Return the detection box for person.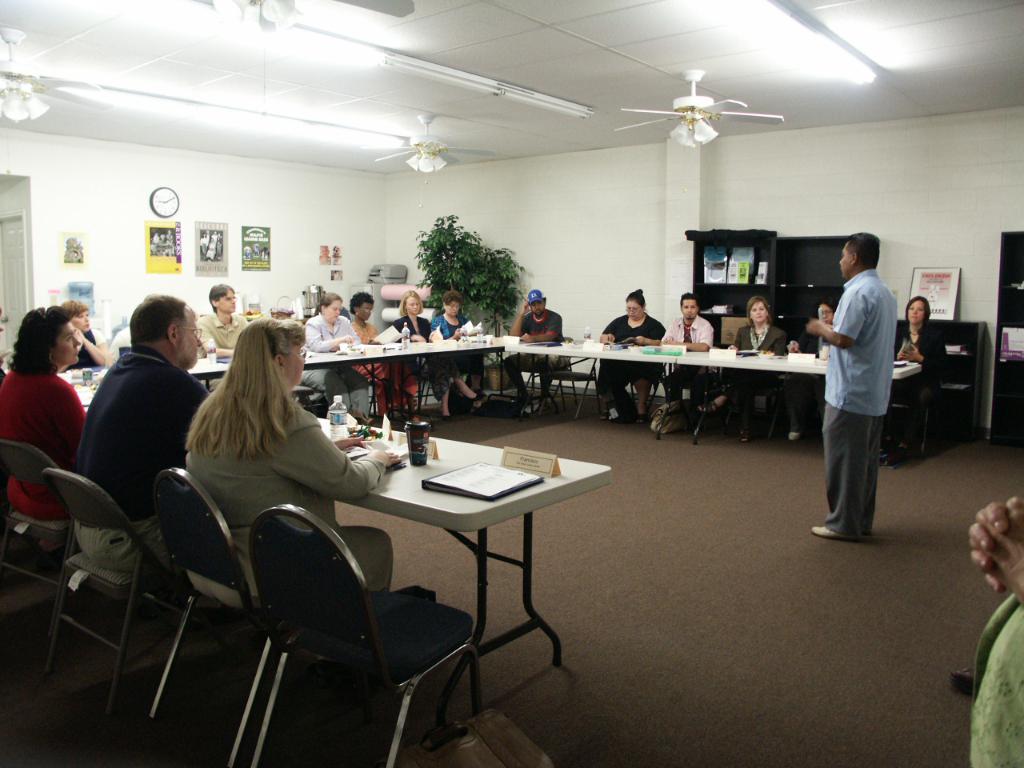
178/322/410/590.
